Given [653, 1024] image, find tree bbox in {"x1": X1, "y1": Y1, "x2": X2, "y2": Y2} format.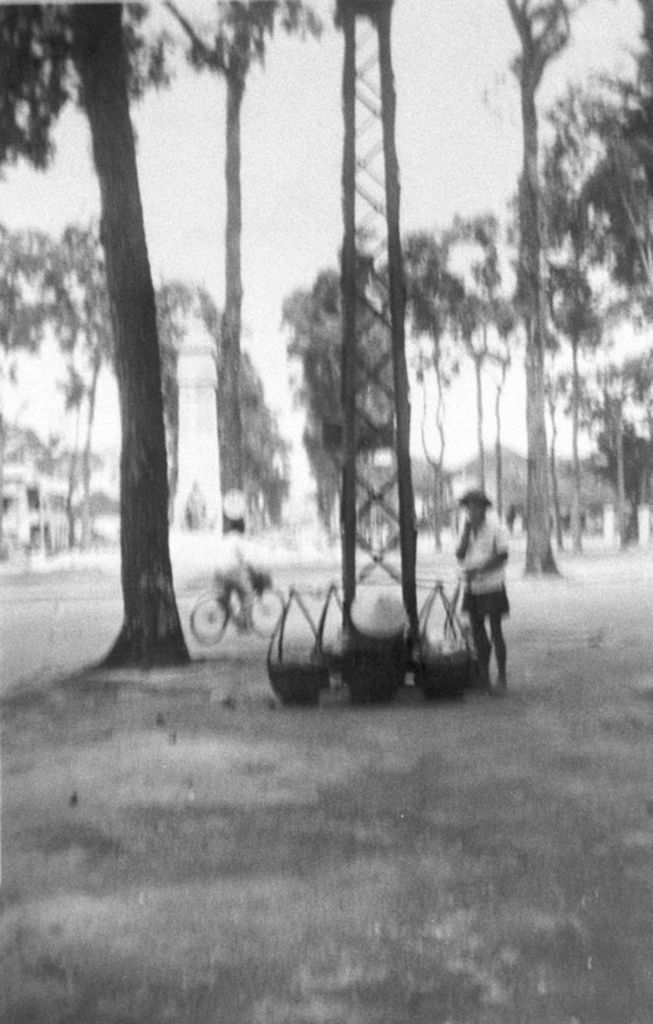
{"x1": 487, "y1": 0, "x2": 600, "y2": 591}.
